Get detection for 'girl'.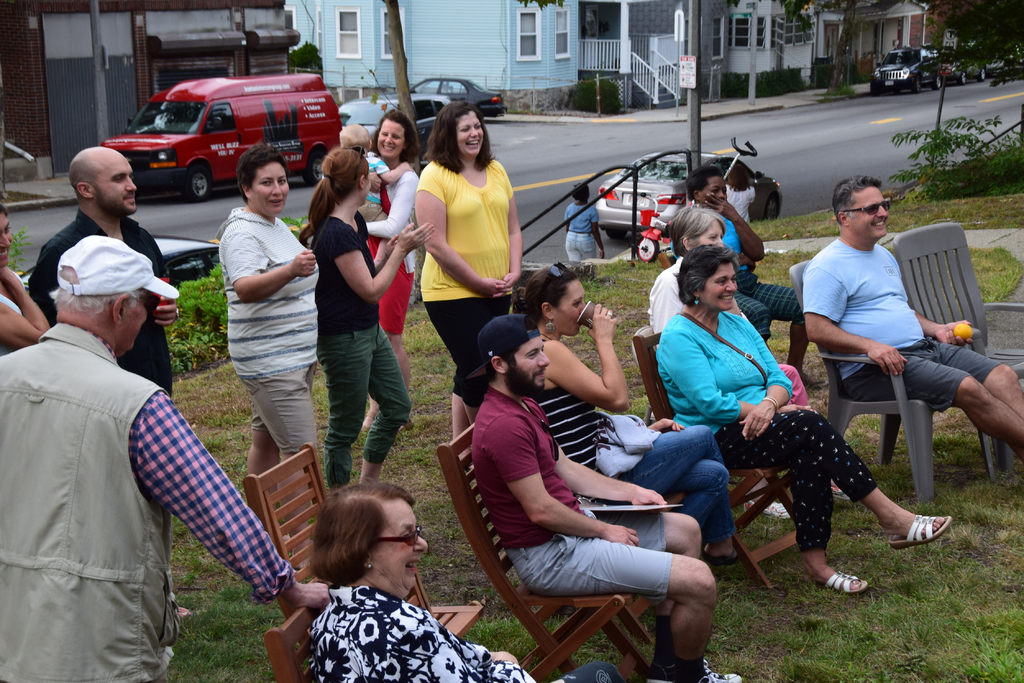
Detection: [515, 264, 735, 540].
